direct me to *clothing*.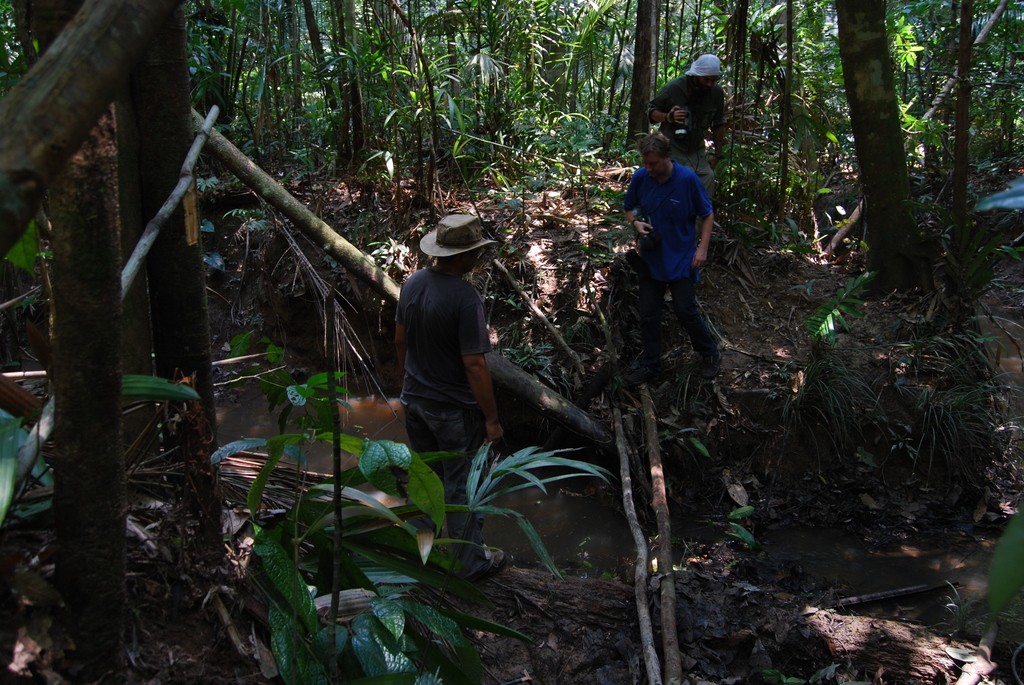
Direction: select_region(395, 268, 500, 567).
